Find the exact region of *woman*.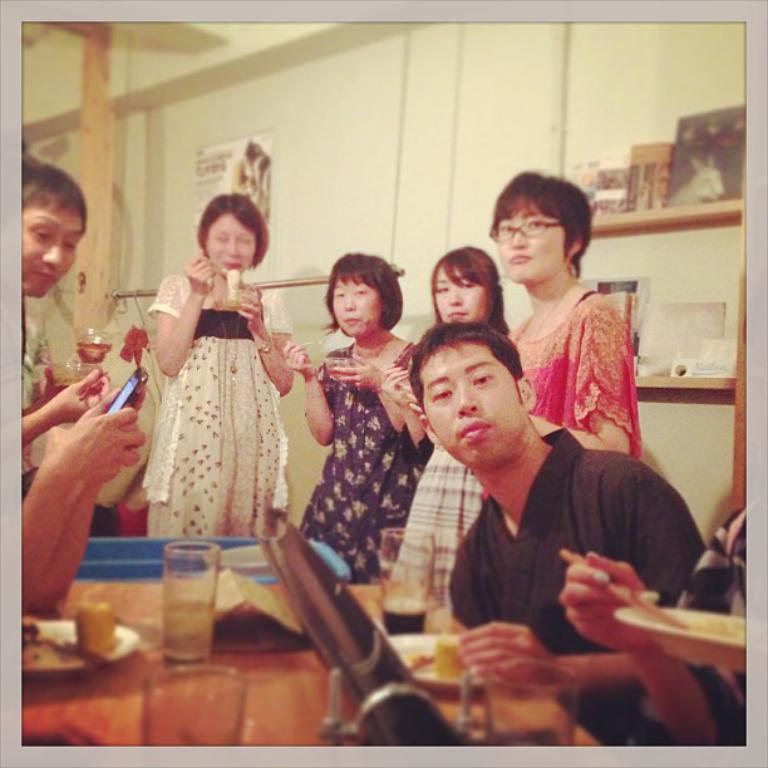
Exact region: rect(380, 247, 515, 611).
